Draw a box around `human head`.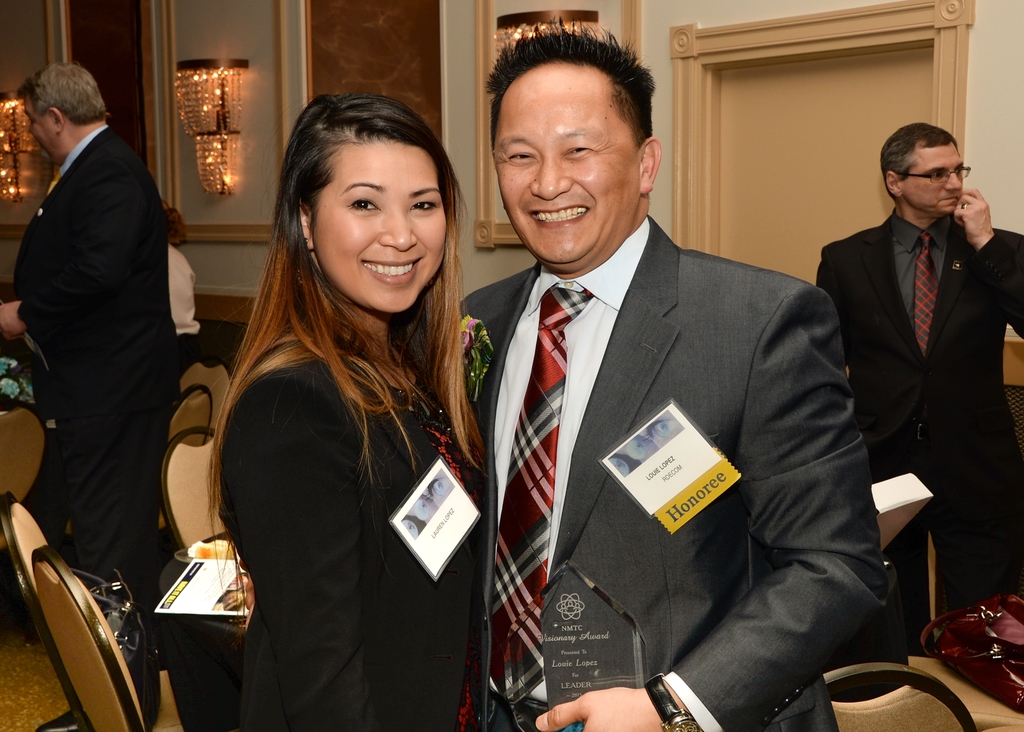
detection(483, 16, 662, 266).
